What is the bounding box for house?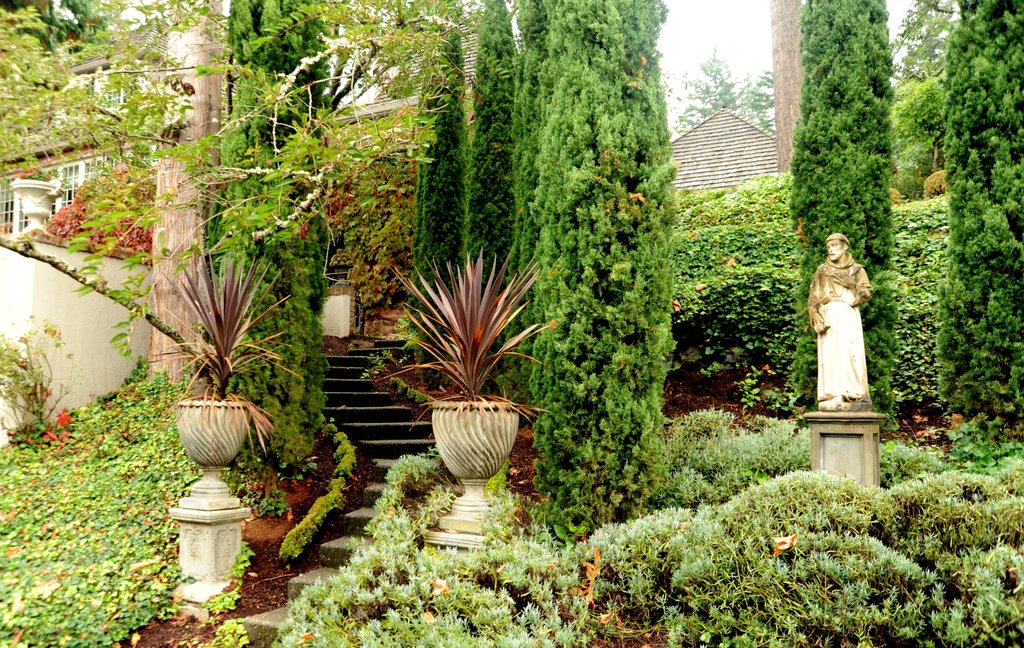
{"left": 668, "top": 104, "right": 777, "bottom": 190}.
